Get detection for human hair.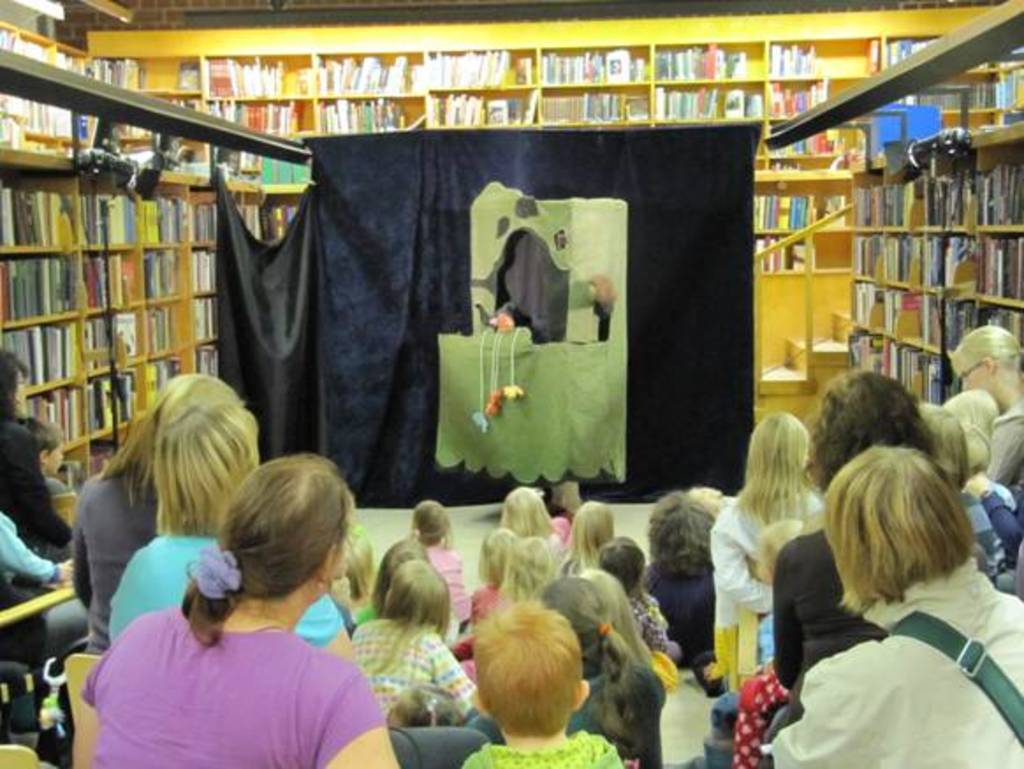
Detection: <box>827,442,975,639</box>.
